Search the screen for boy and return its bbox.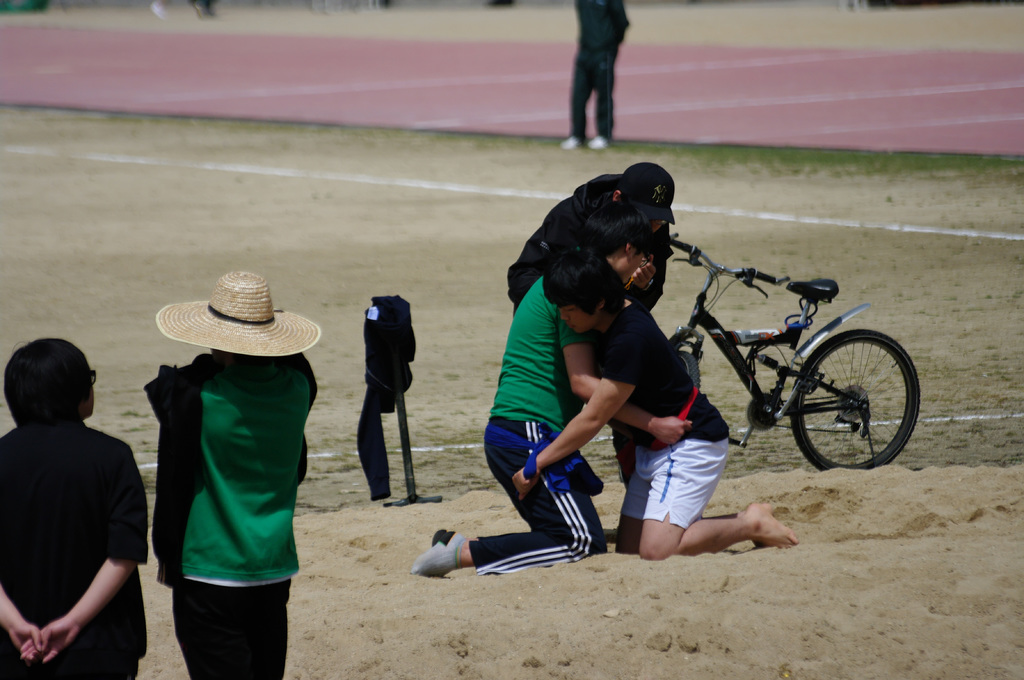
Found: [412, 203, 655, 576].
